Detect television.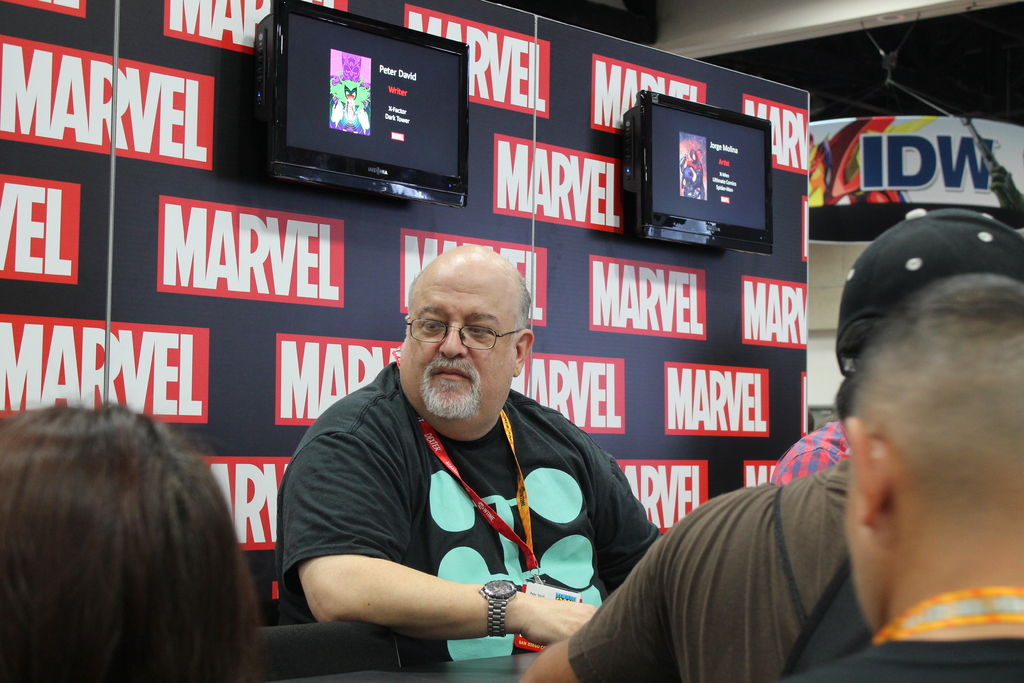
Detected at {"x1": 254, "y1": 0, "x2": 470, "y2": 208}.
